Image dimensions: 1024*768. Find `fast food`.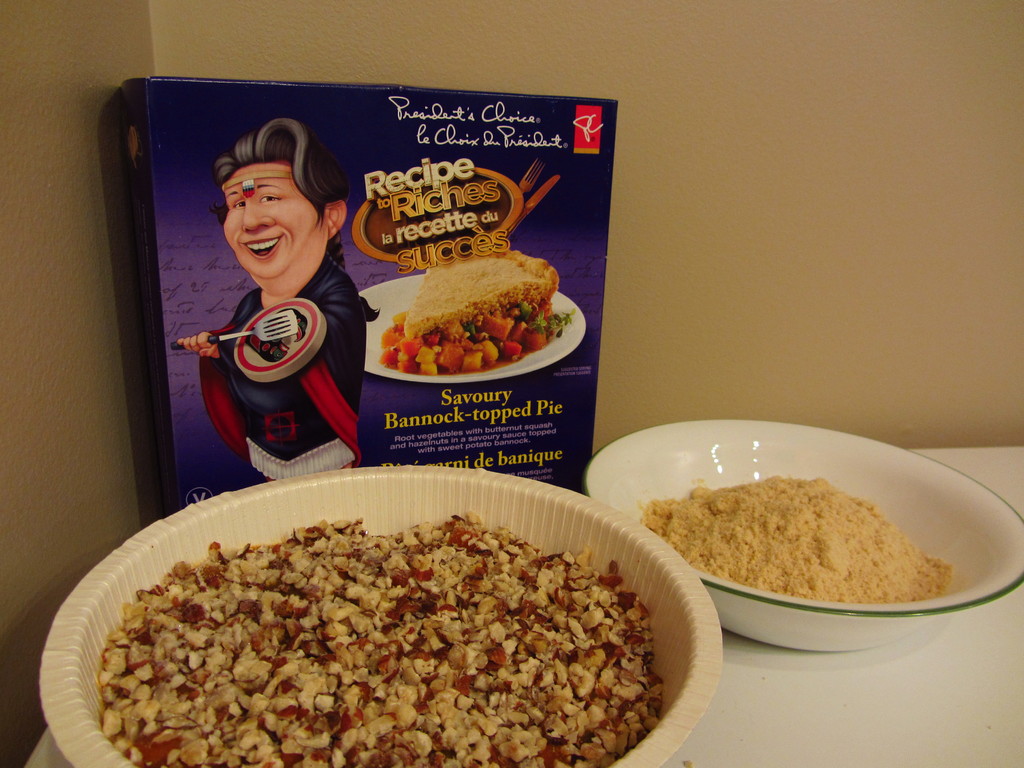
340 244 586 369.
